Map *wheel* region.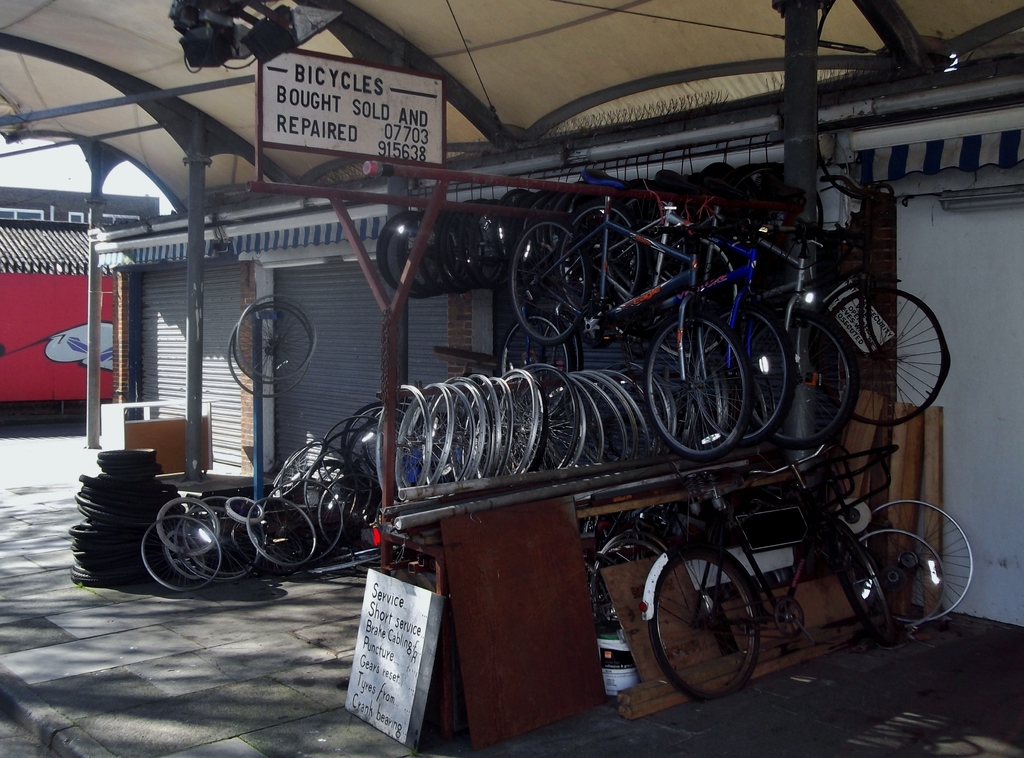
Mapped to box=[817, 283, 953, 431].
